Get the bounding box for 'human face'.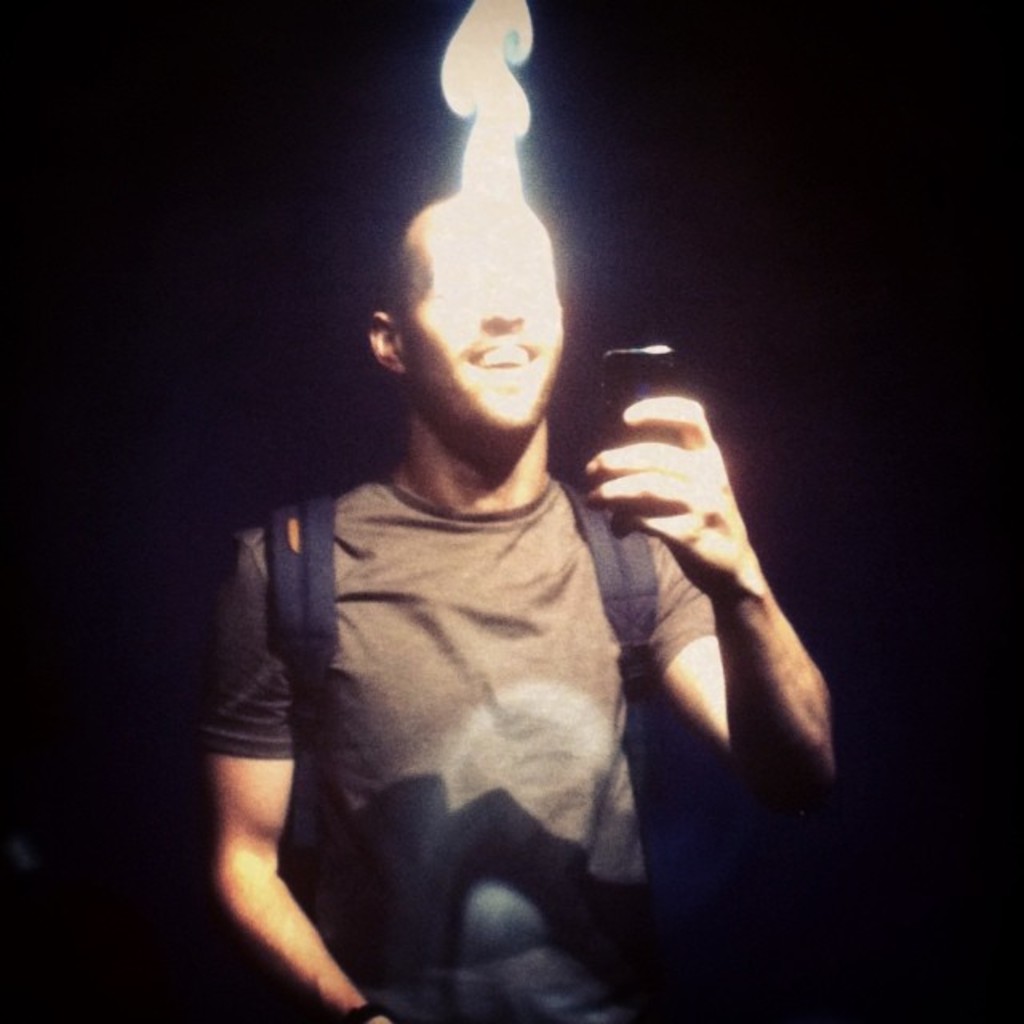
397, 200, 568, 438.
